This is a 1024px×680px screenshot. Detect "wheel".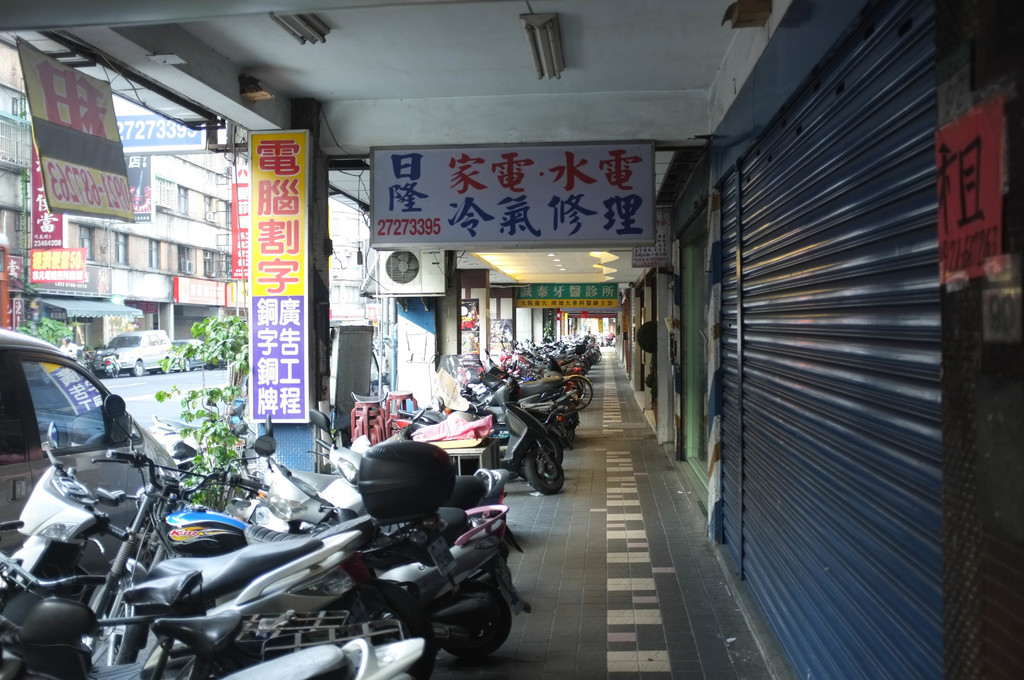
{"left": 132, "top": 361, "right": 145, "bottom": 375}.
